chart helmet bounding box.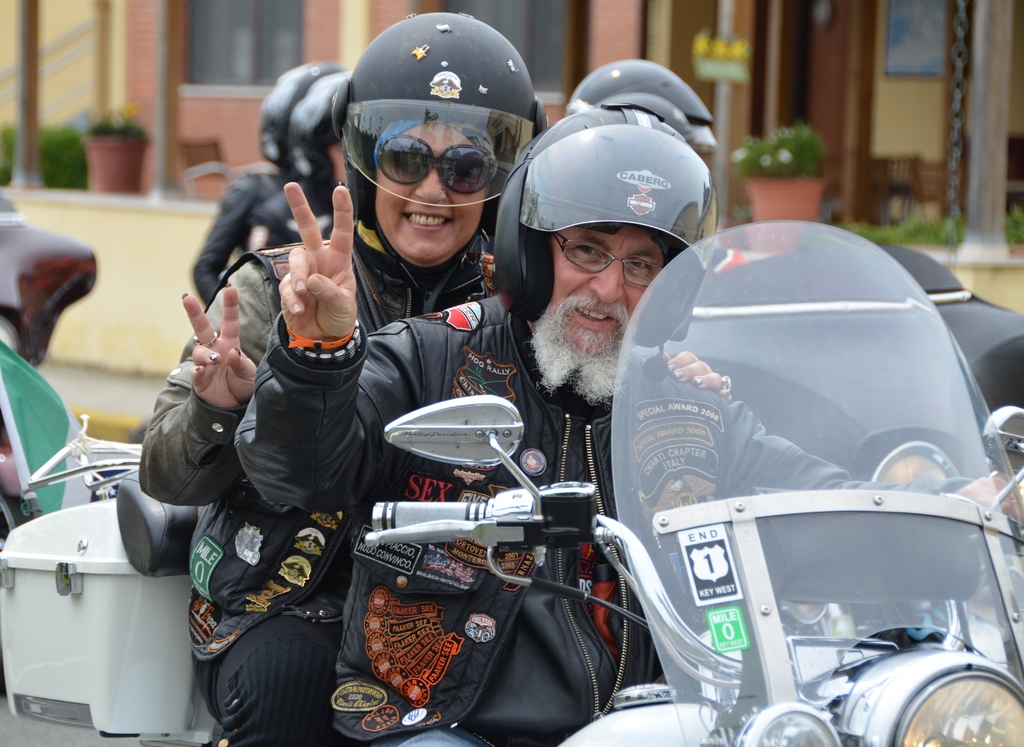
Charted: crop(328, 5, 548, 259).
